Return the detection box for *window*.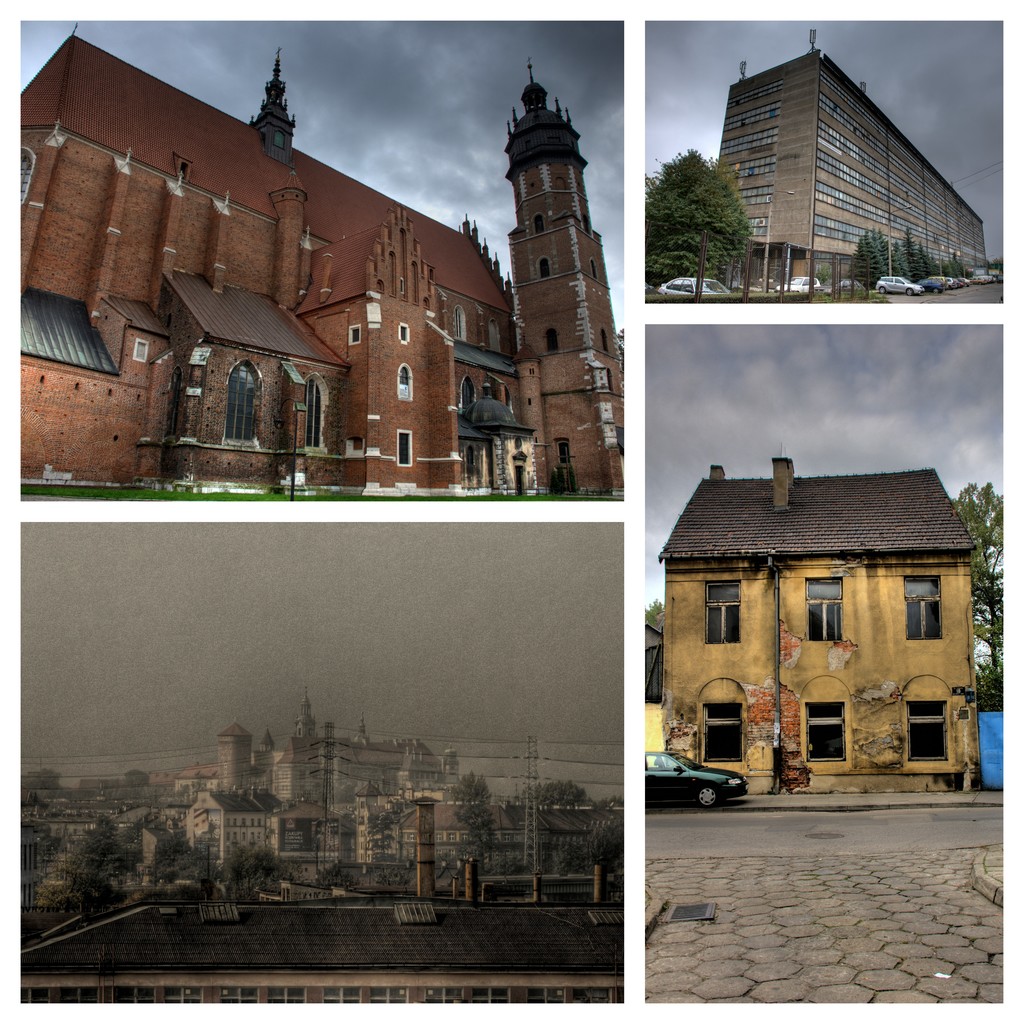
left=132, top=337, right=150, bottom=362.
